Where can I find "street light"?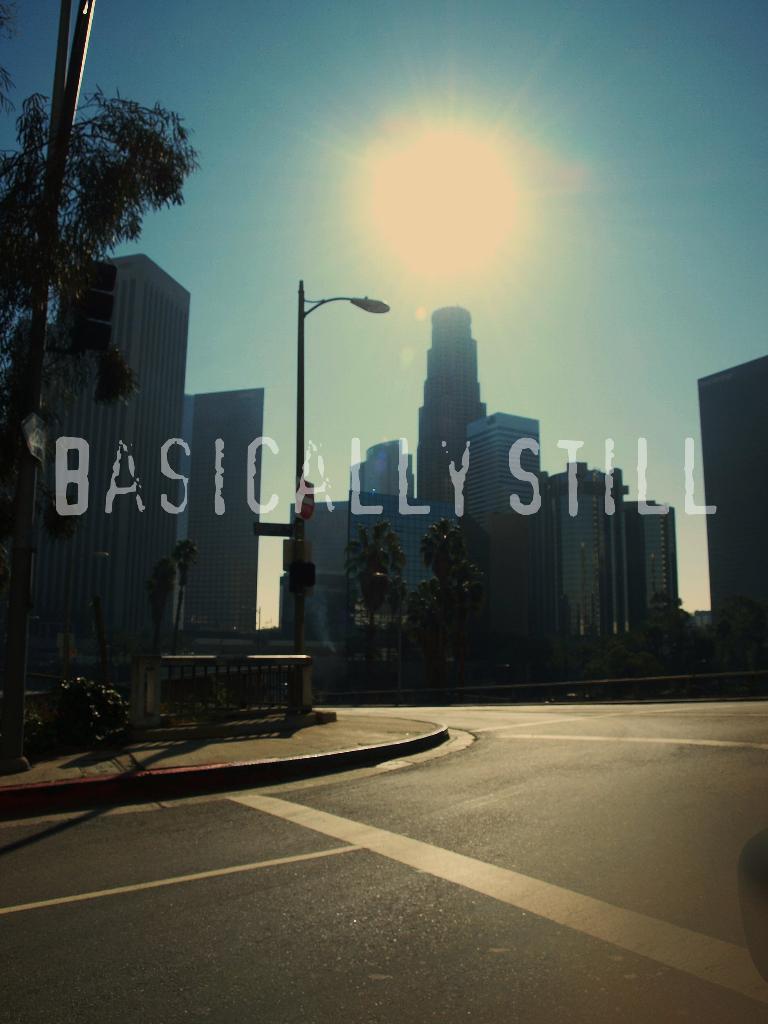
You can find it at (291,280,397,717).
